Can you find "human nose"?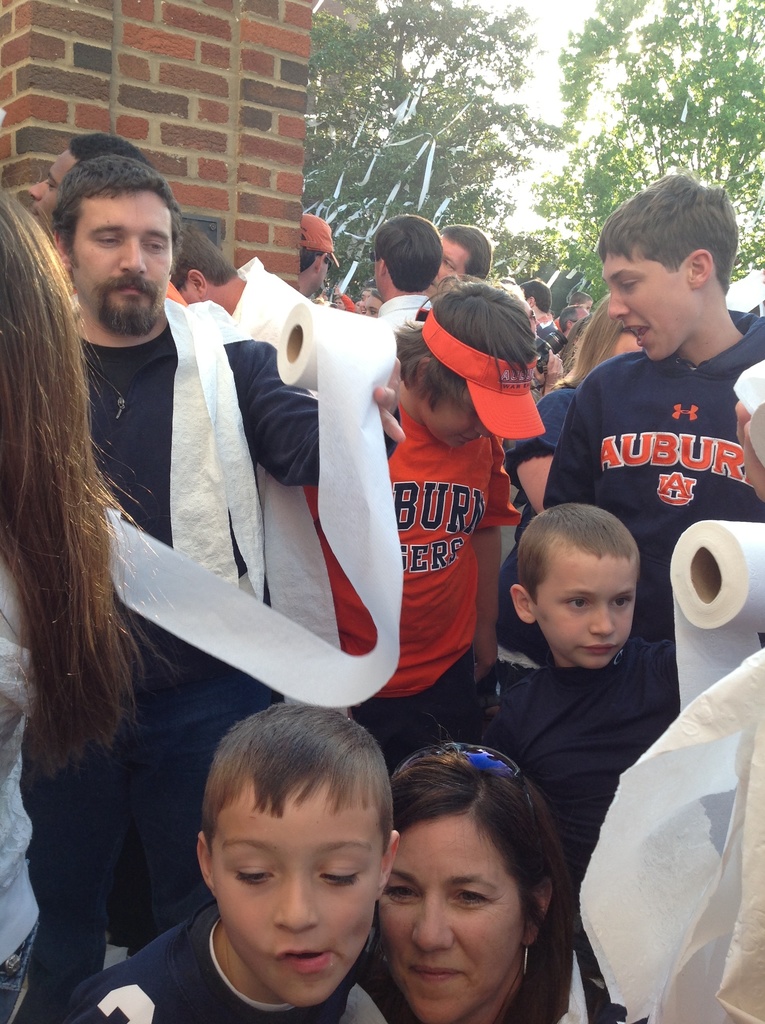
Yes, bounding box: BBox(27, 176, 46, 202).
